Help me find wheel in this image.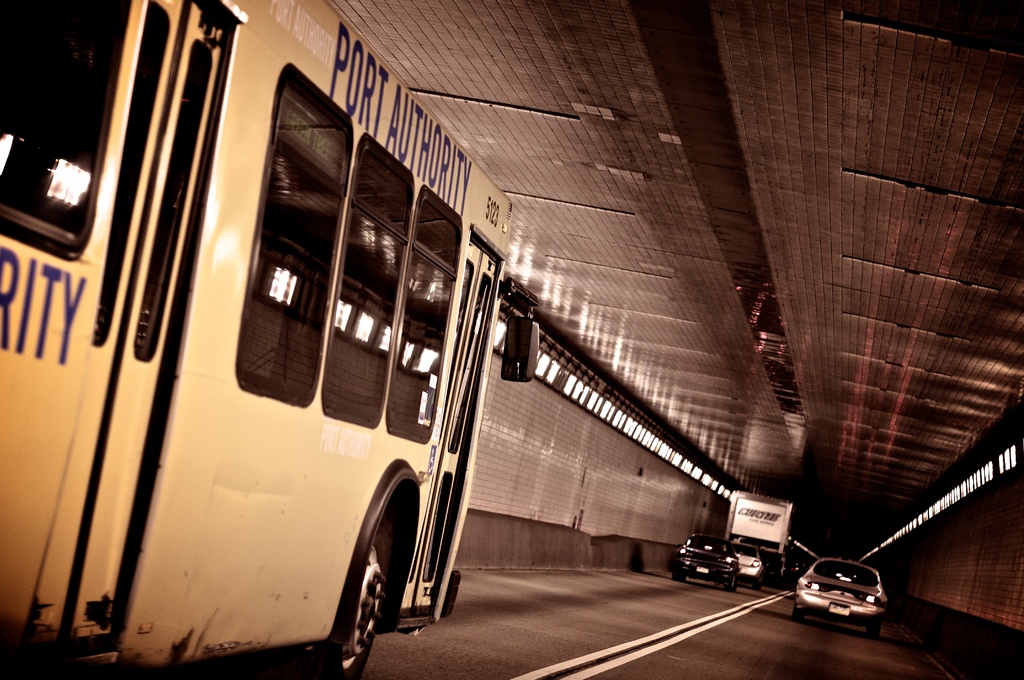
Found it: {"x1": 792, "y1": 607, "x2": 806, "y2": 622}.
